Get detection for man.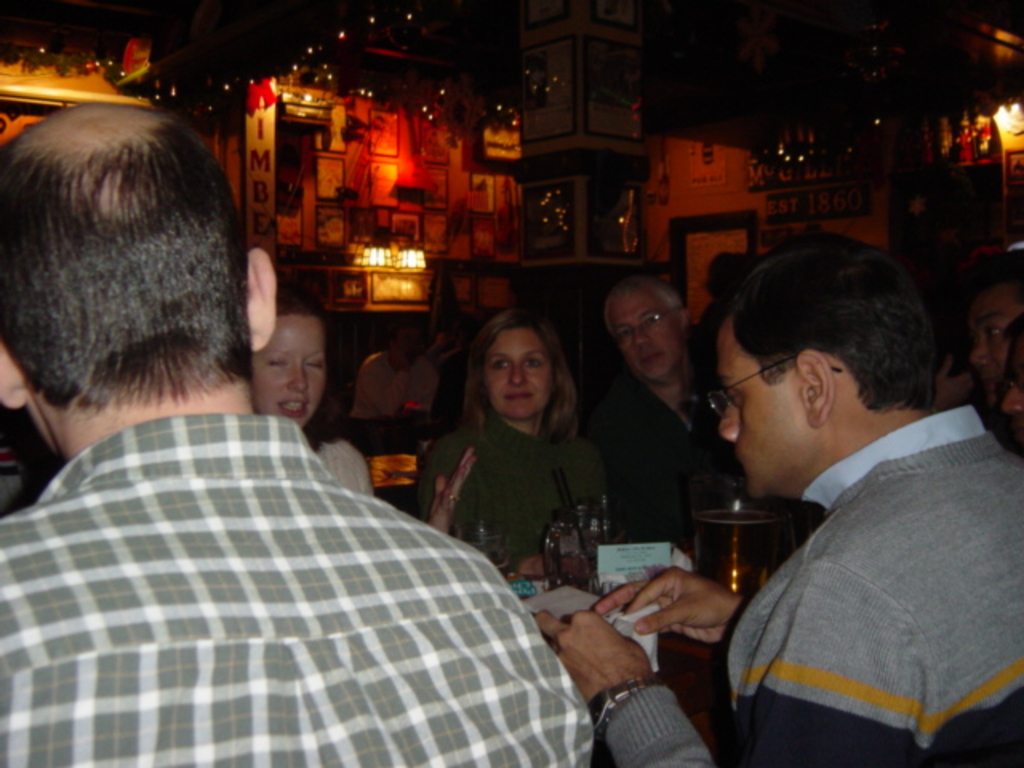
Detection: [x1=651, y1=248, x2=1023, y2=767].
